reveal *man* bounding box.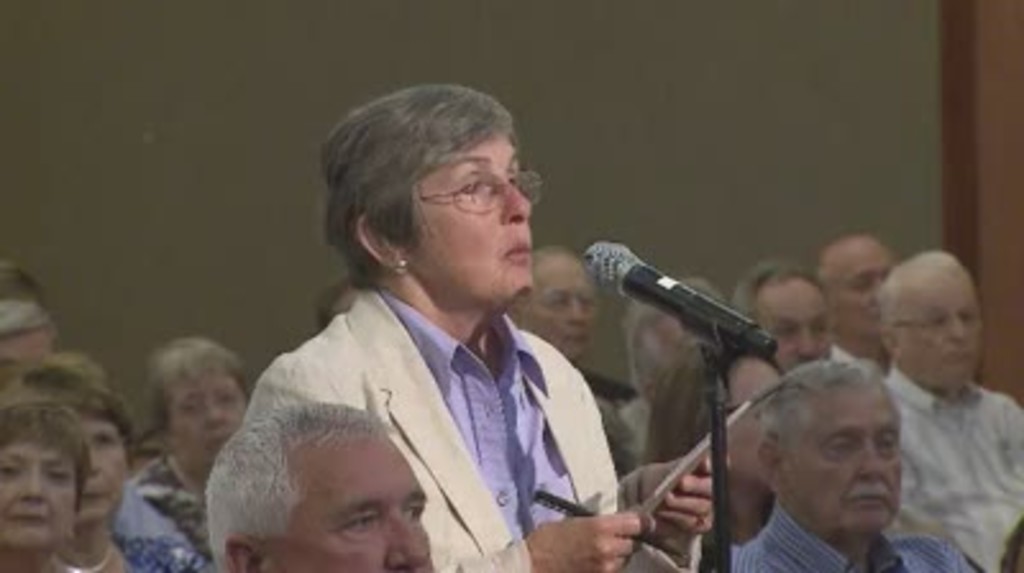
Revealed: crop(737, 258, 829, 373).
